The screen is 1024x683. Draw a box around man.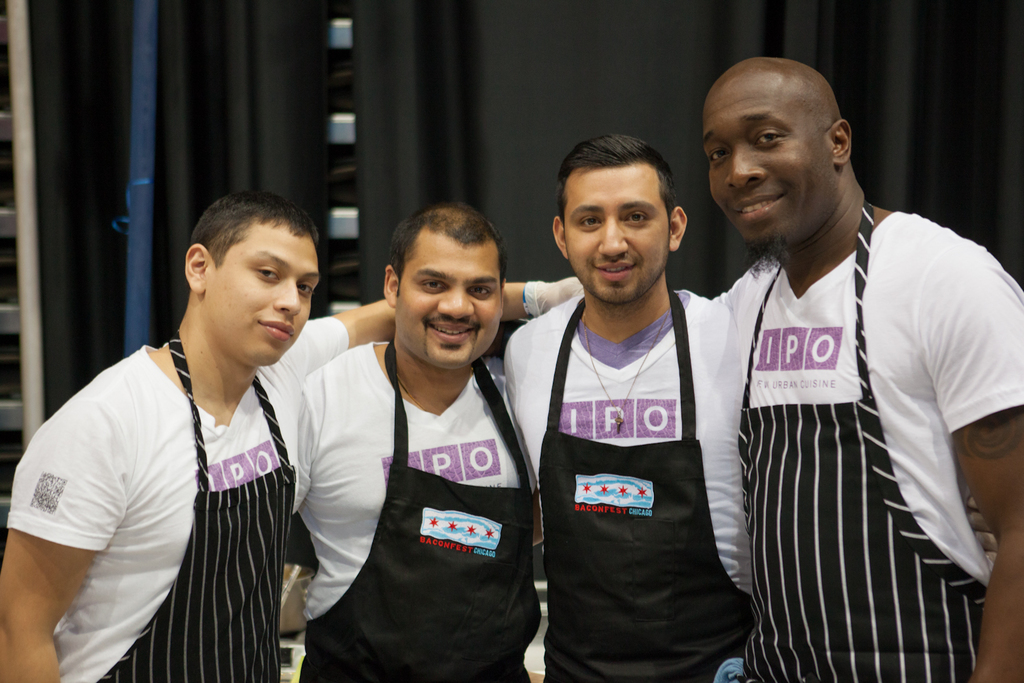
bbox=[42, 194, 361, 682].
